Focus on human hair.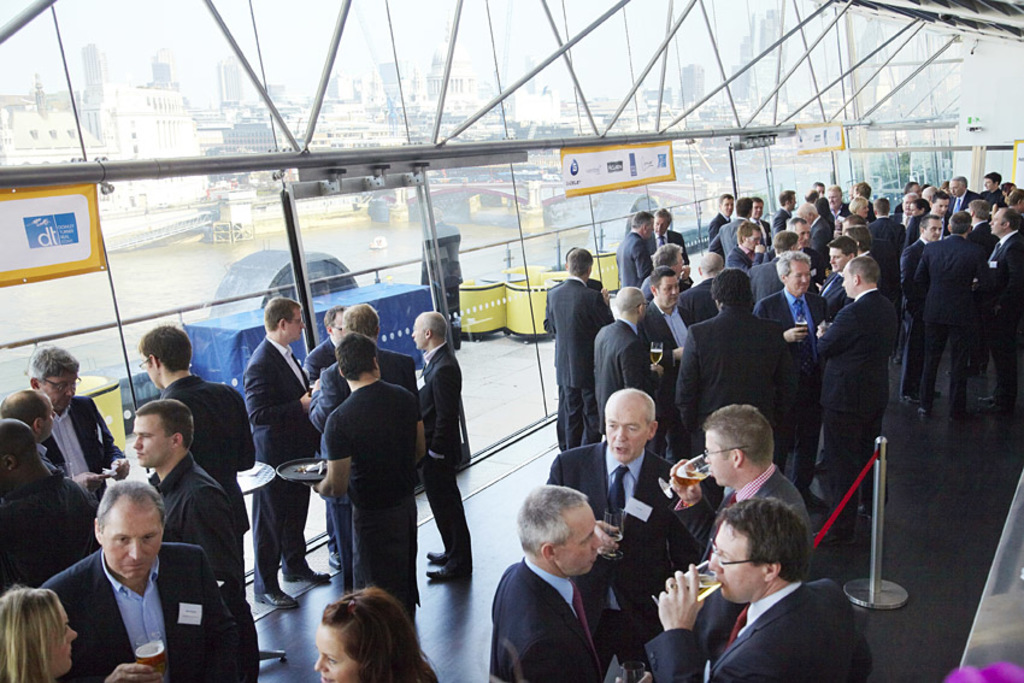
Focused at bbox=[846, 213, 865, 223].
